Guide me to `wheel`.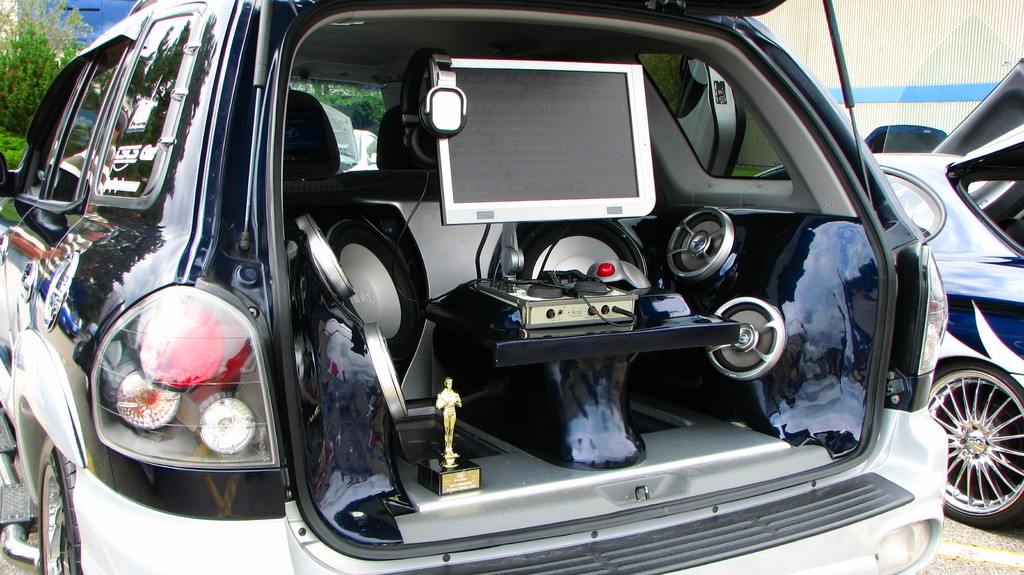
Guidance: 669:198:740:294.
